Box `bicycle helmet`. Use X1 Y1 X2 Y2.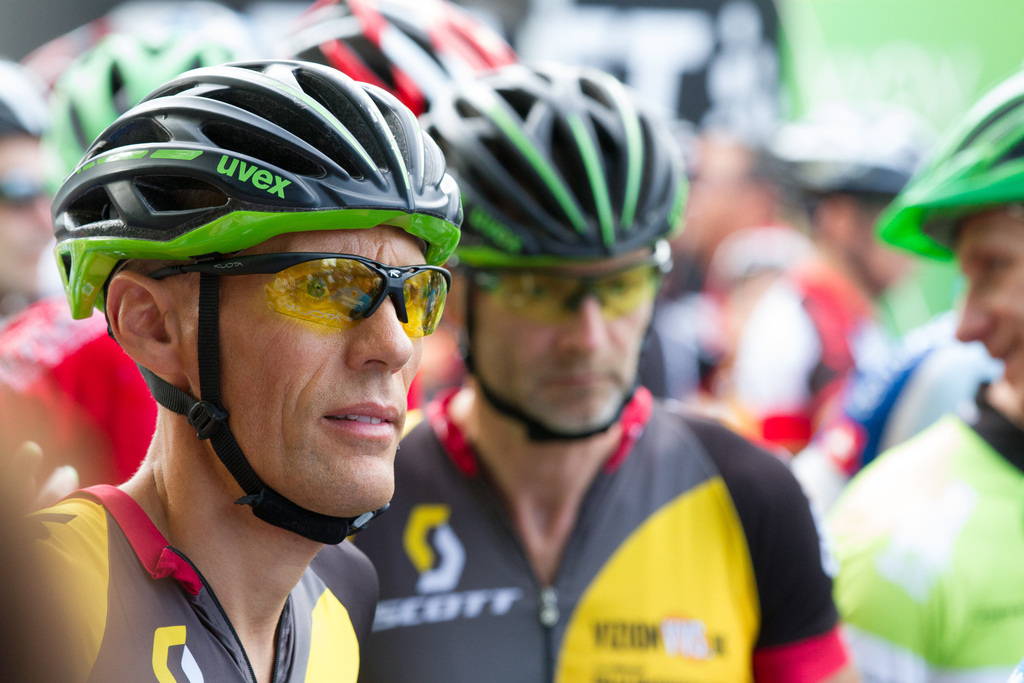
434 60 686 277.
